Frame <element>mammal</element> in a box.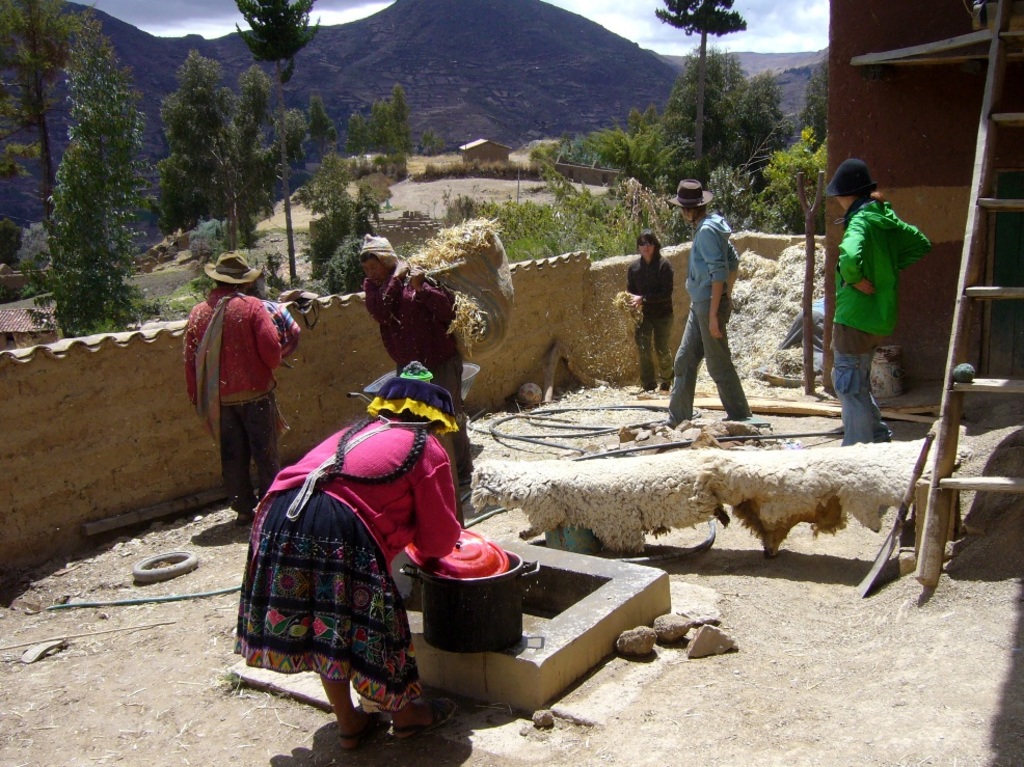
[x1=619, y1=231, x2=676, y2=400].
